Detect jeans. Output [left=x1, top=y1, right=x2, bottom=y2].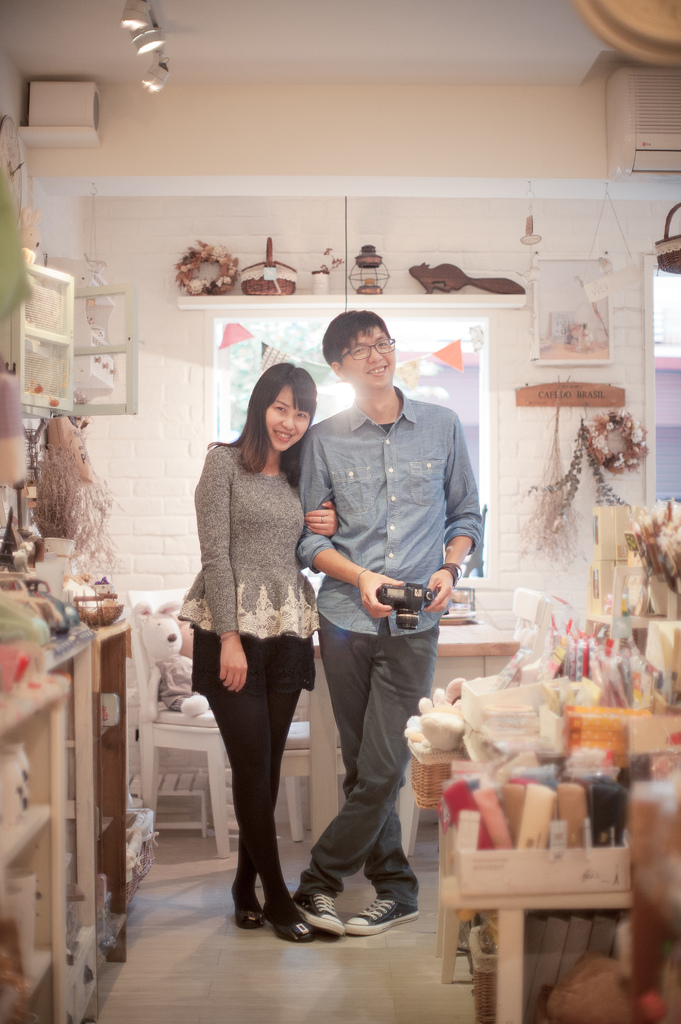
[left=277, top=628, right=439, bottom=948].
